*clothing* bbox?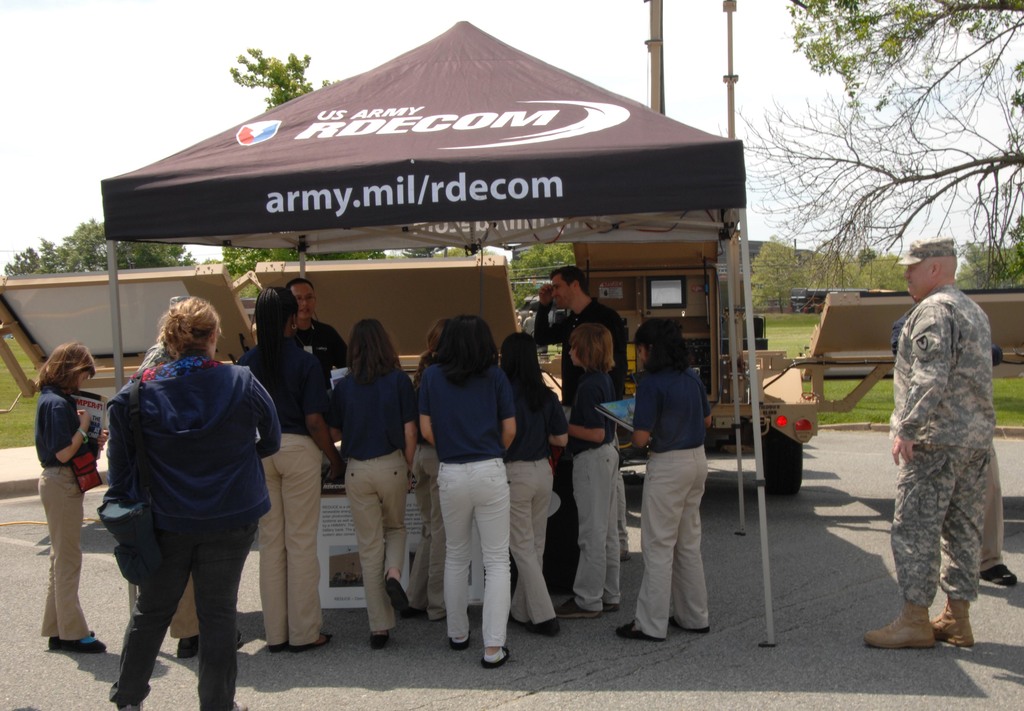
rect(886, 224, 1005, 641)
